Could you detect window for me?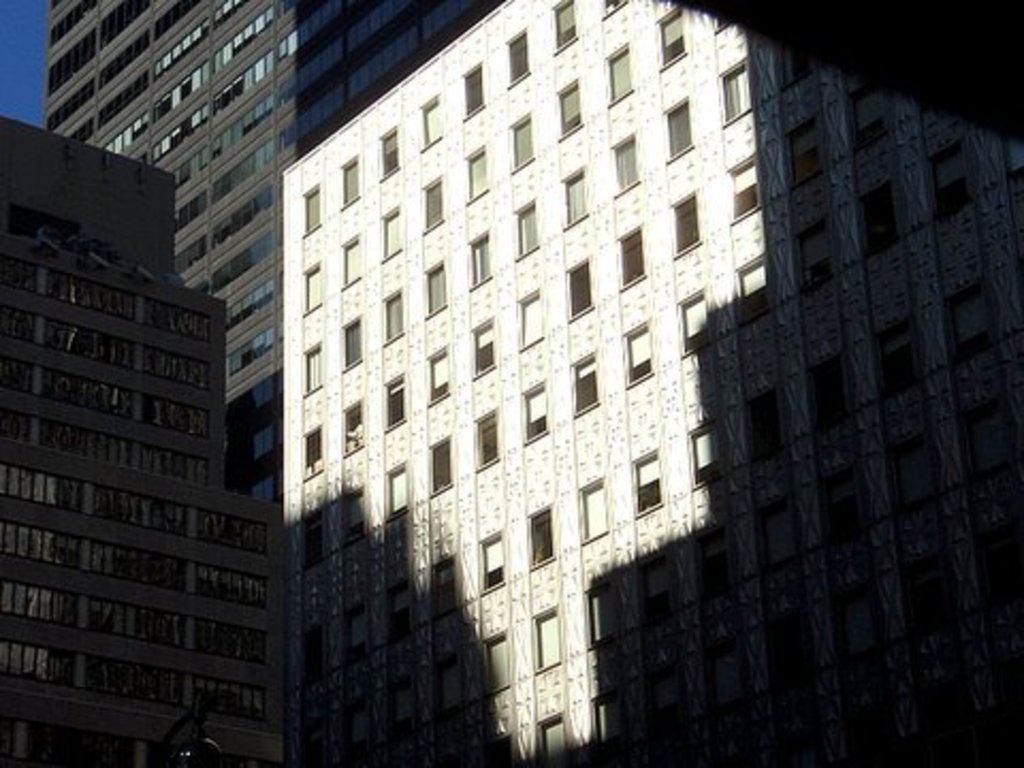
Detection result: 303 625 322 685.
